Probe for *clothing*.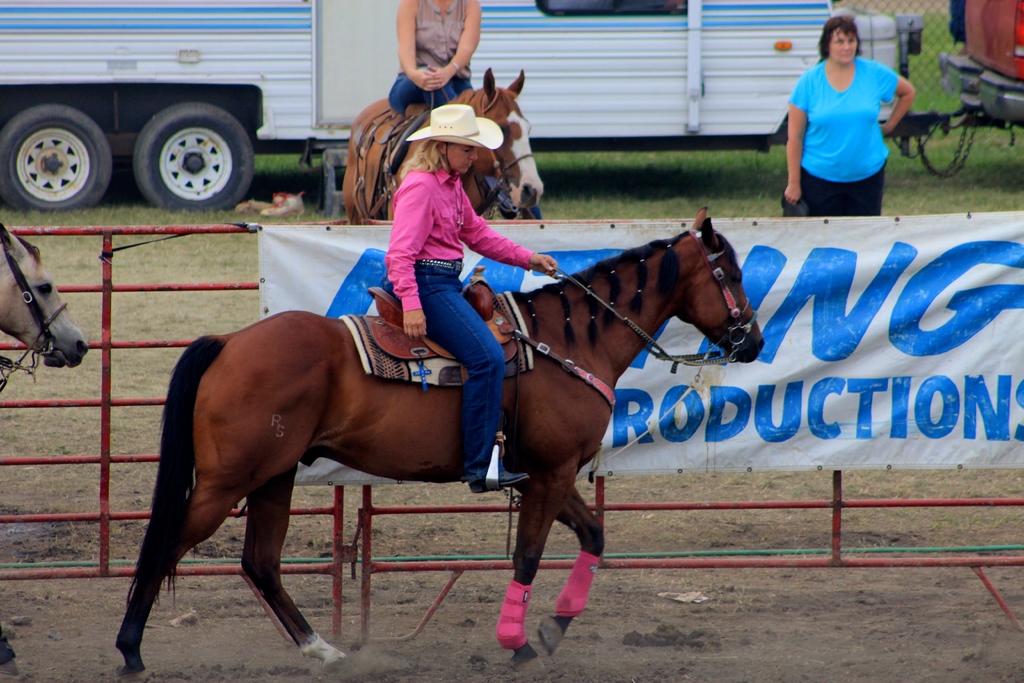
Probe result: 388/170/534/482.
